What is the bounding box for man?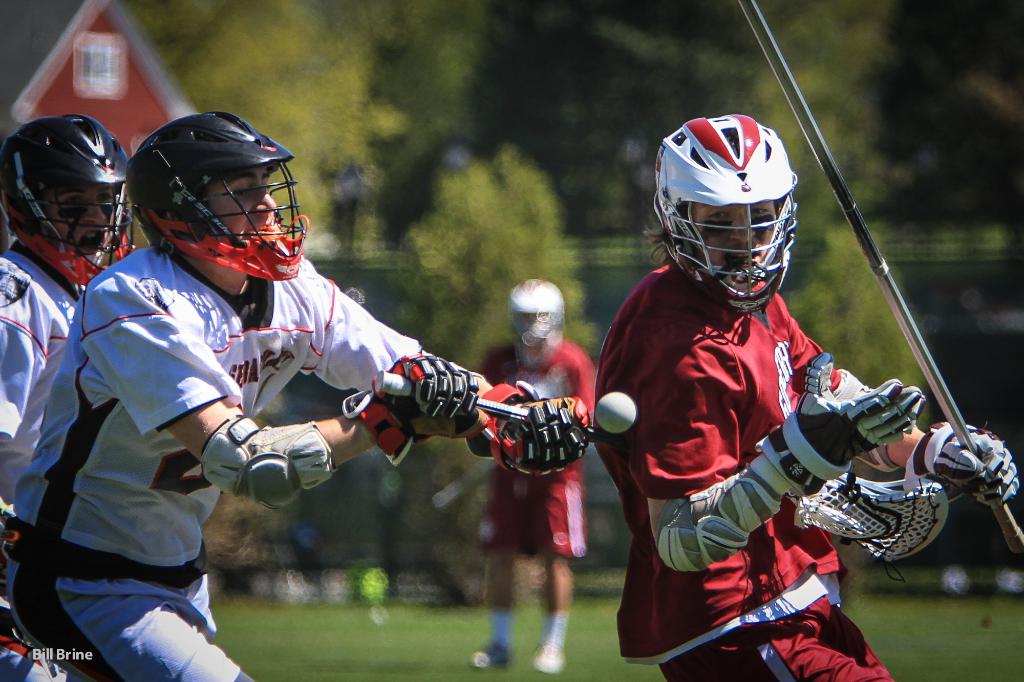
{"left": 591, "top": 104, "right": 1023, "bottom": 681}.
